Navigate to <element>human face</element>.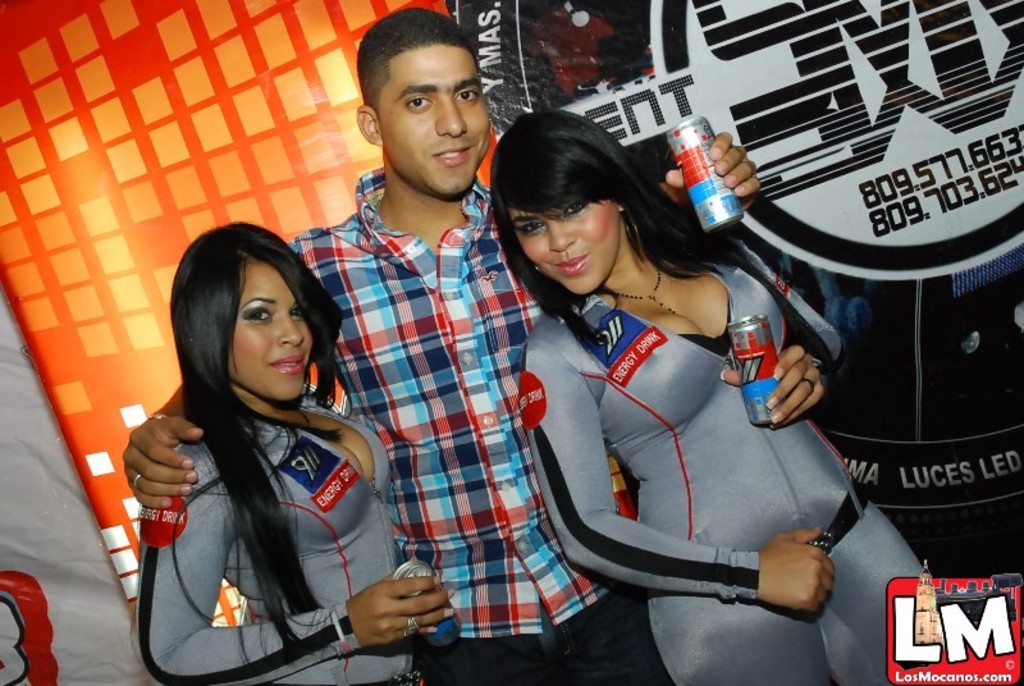
Navigation target: x1=502 y1=197 x2=622 y2=293.
